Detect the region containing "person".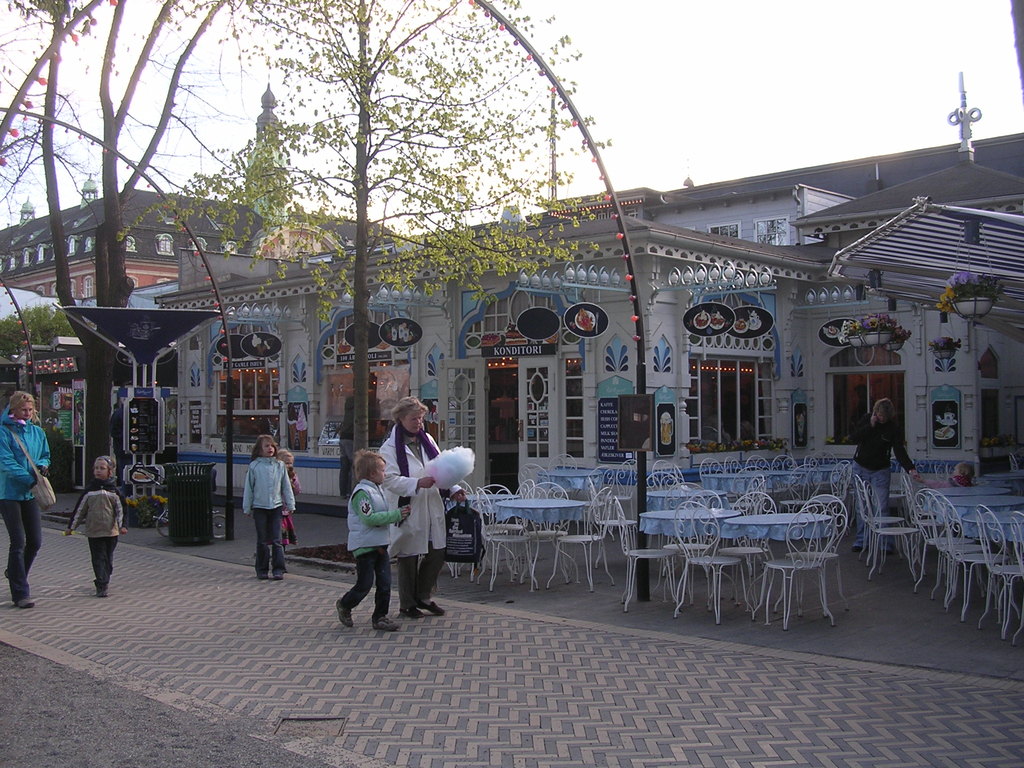
Rect(241, 437, 295, 584).
